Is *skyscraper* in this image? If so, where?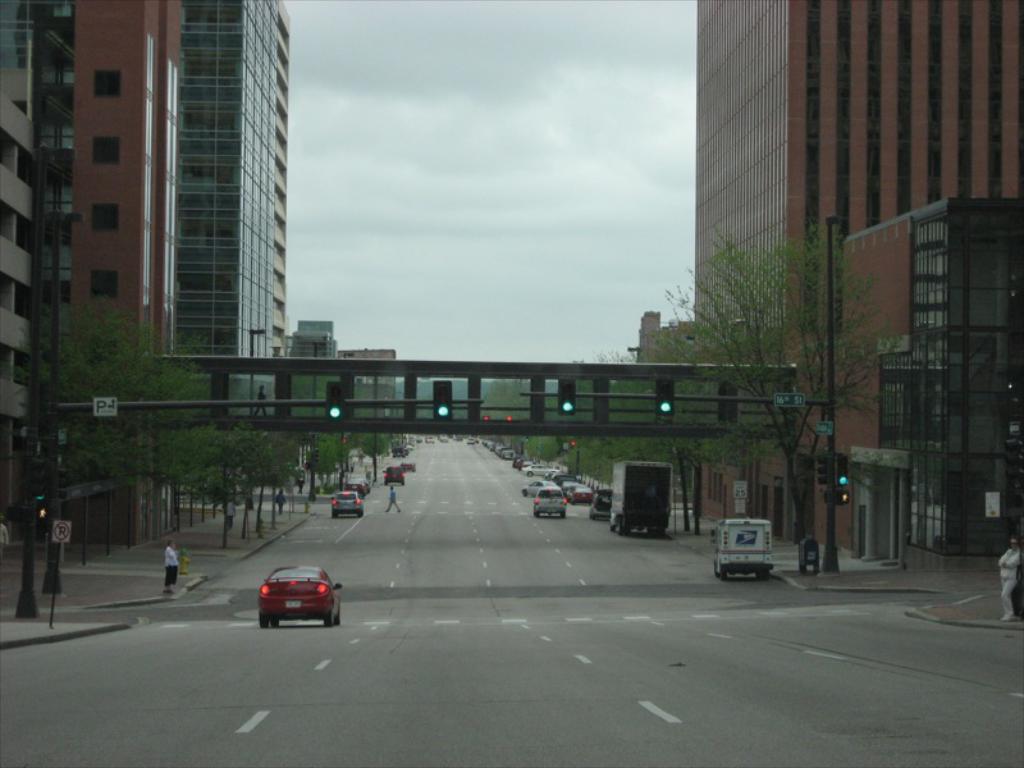
Yes, at detection(82, 5, 311, 399).
